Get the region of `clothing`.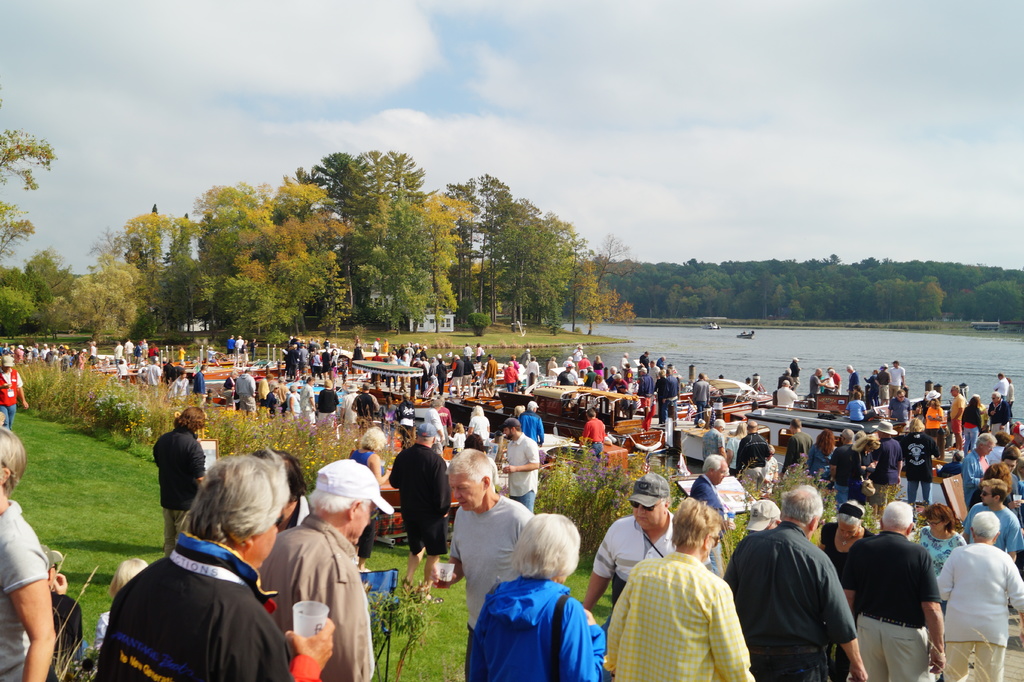
[595,360,601,378].
